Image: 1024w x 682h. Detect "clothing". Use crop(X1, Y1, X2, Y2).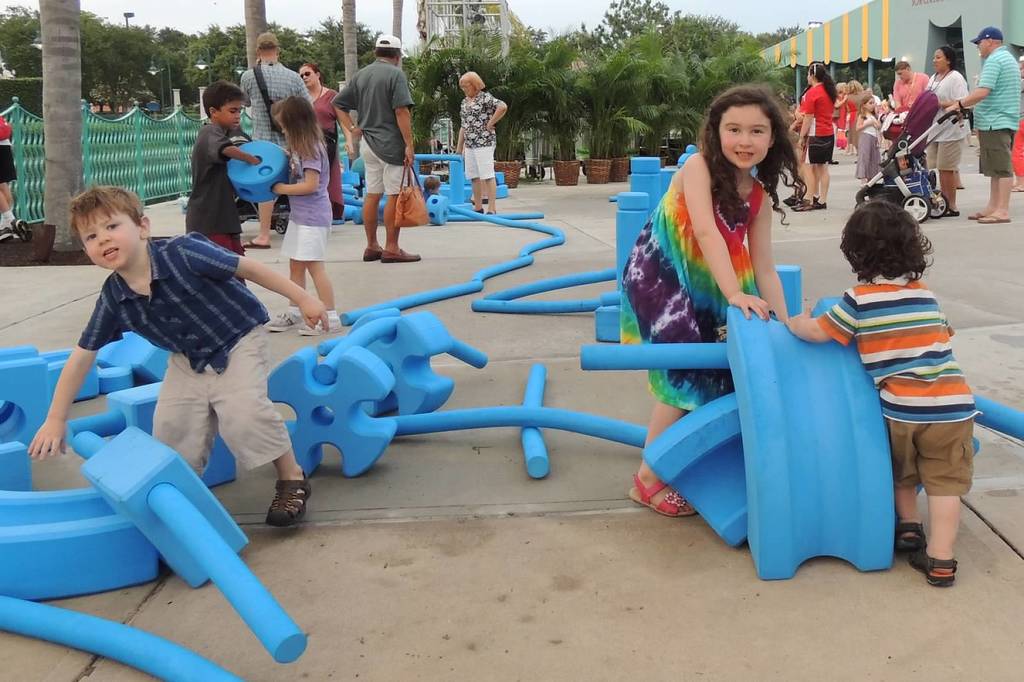
crop(326, 60, 413, 195).
